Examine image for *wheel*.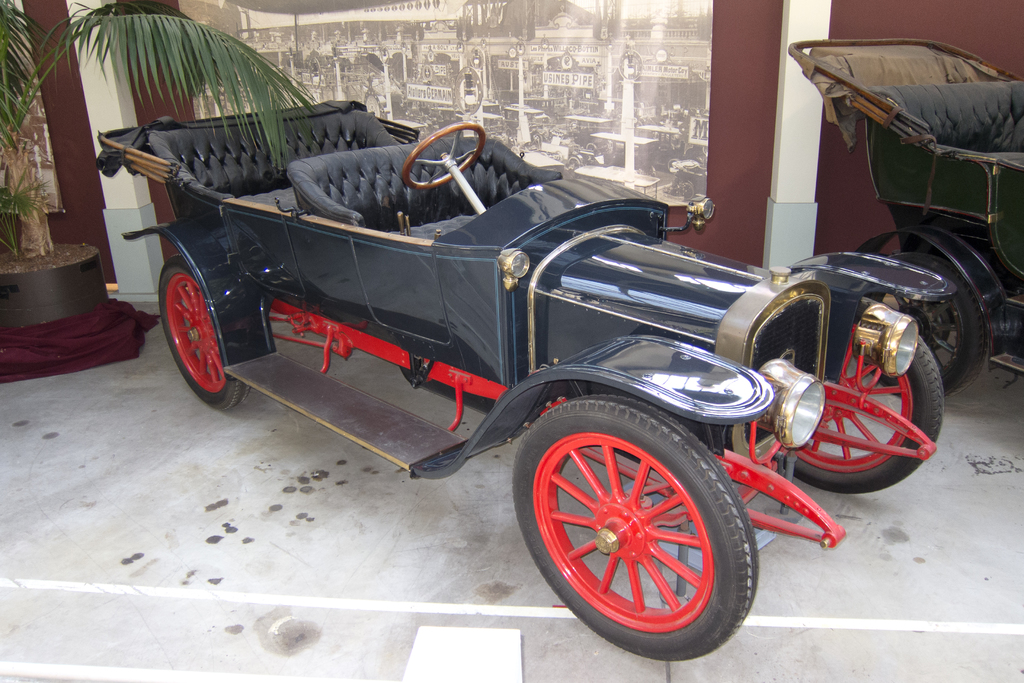
Examination result: <region>157, 258, 245, 408</region>.
